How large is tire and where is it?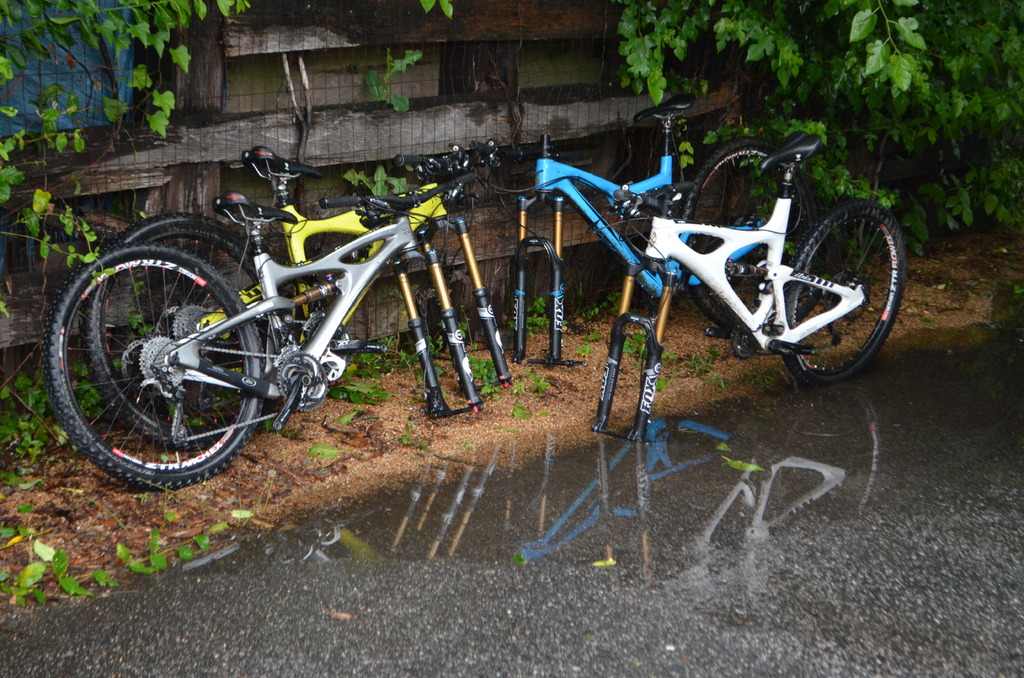
Bounding box: <bbox>82, 209, 297, 446</bbox>.
